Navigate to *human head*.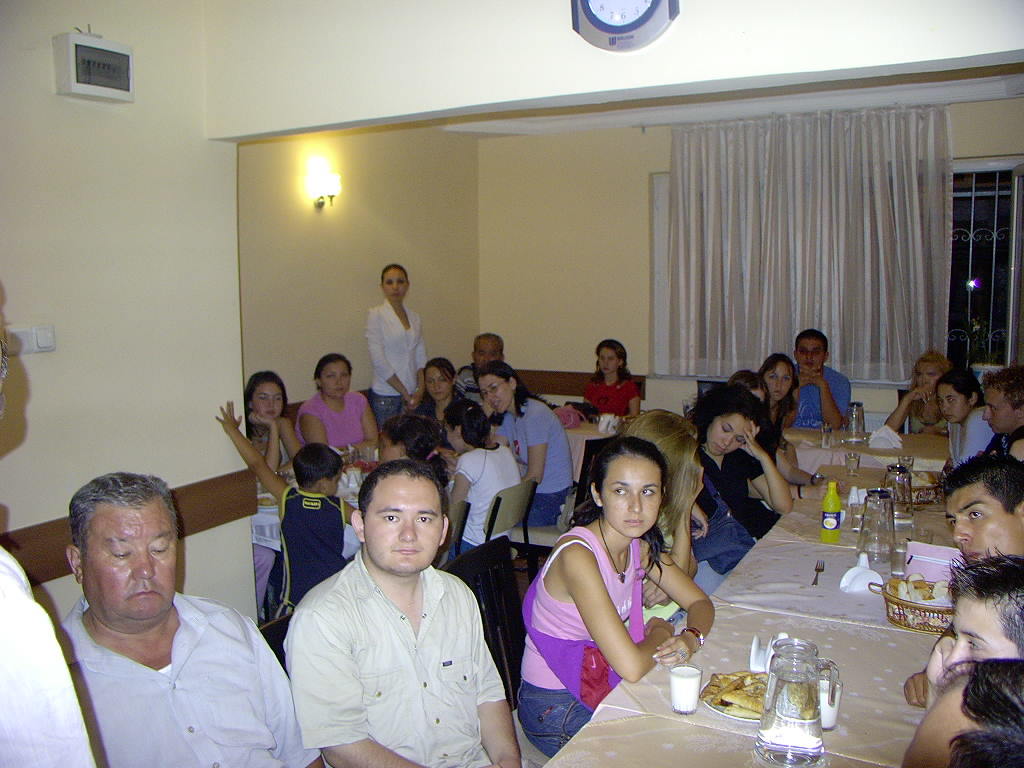
Navigation target: [left=313, top=354, right=349, bottom=399].
